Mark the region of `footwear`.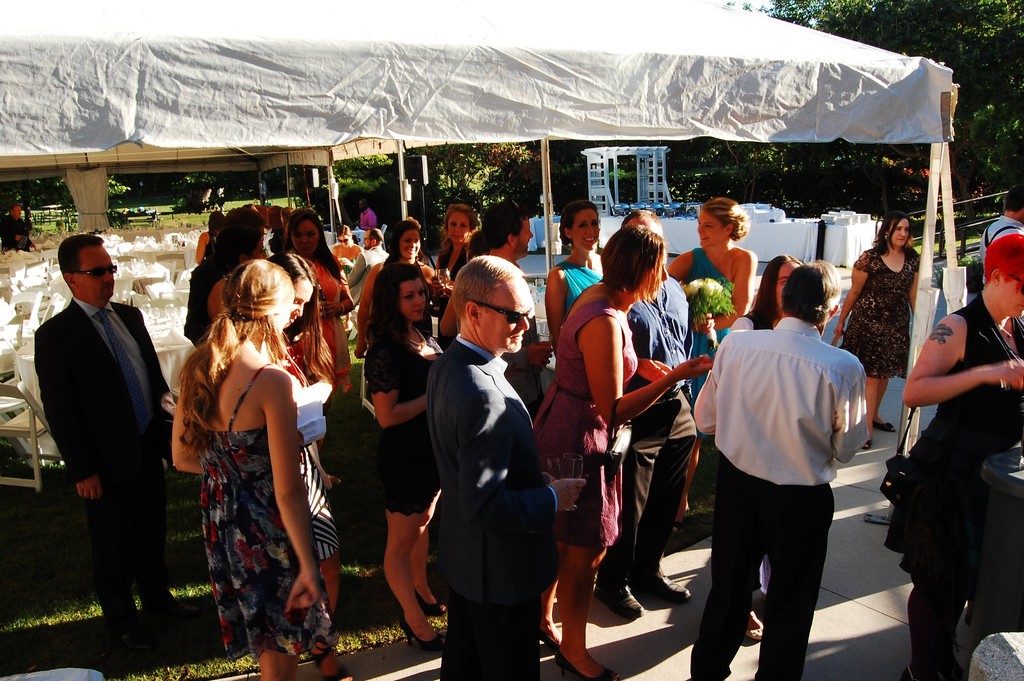
Region: bbox=[559, 650, 614, 680].
